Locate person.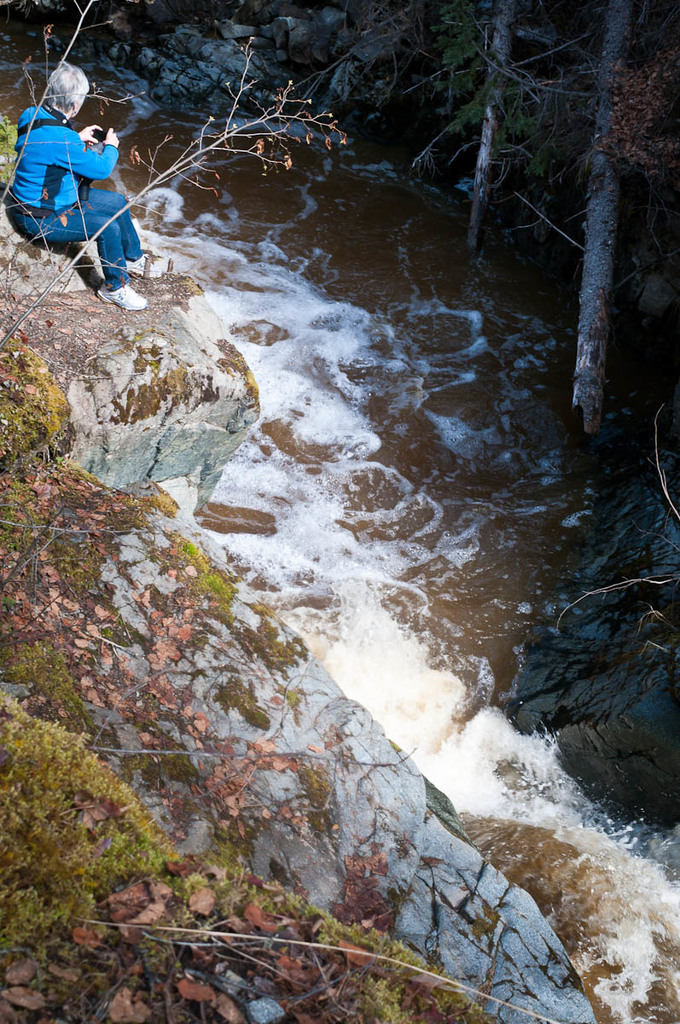
Bounding box: bbox(13, 64, 152, 311).
